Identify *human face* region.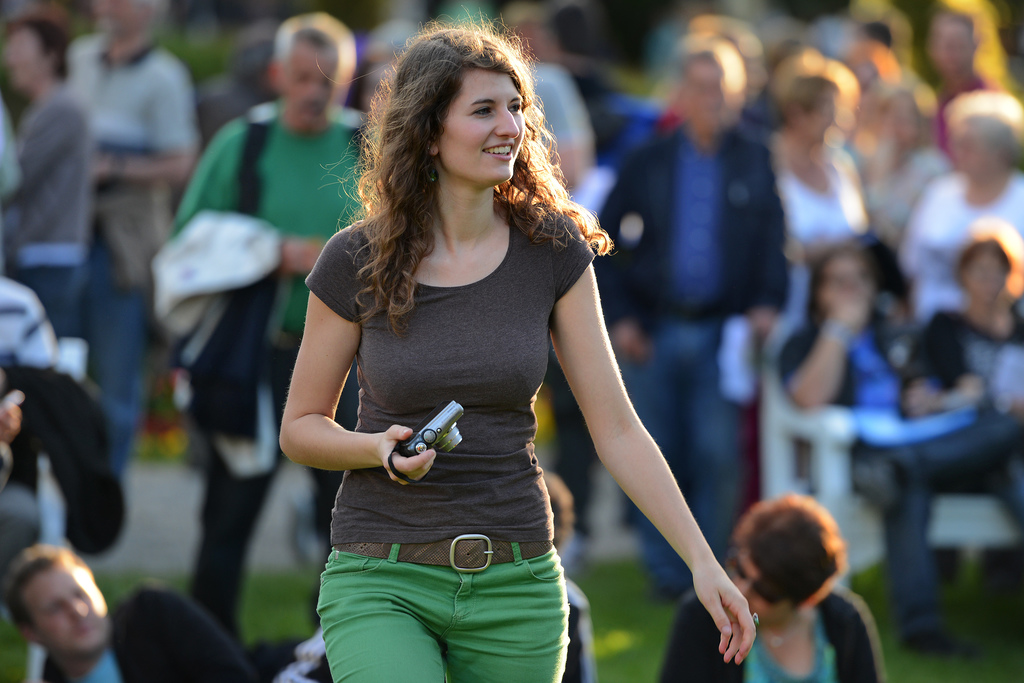
Region: region(437, 65, 528, 191).
